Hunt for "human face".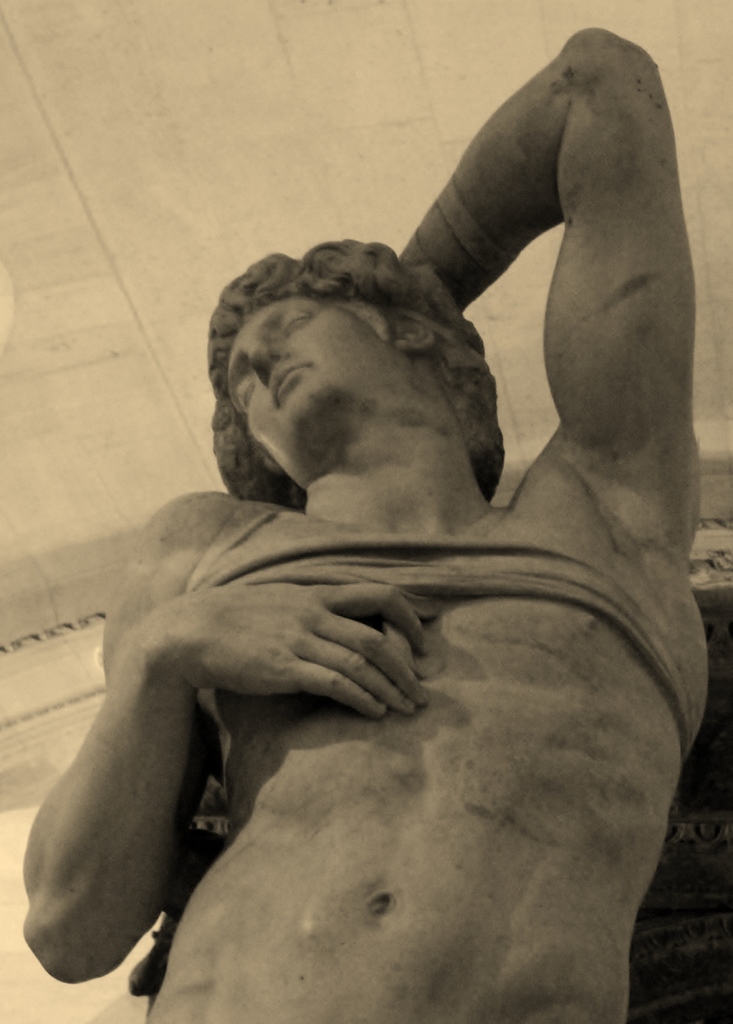
Hunted down at {"x1": 220, "y1": 300, "x2": 362, "y2": 452}.
